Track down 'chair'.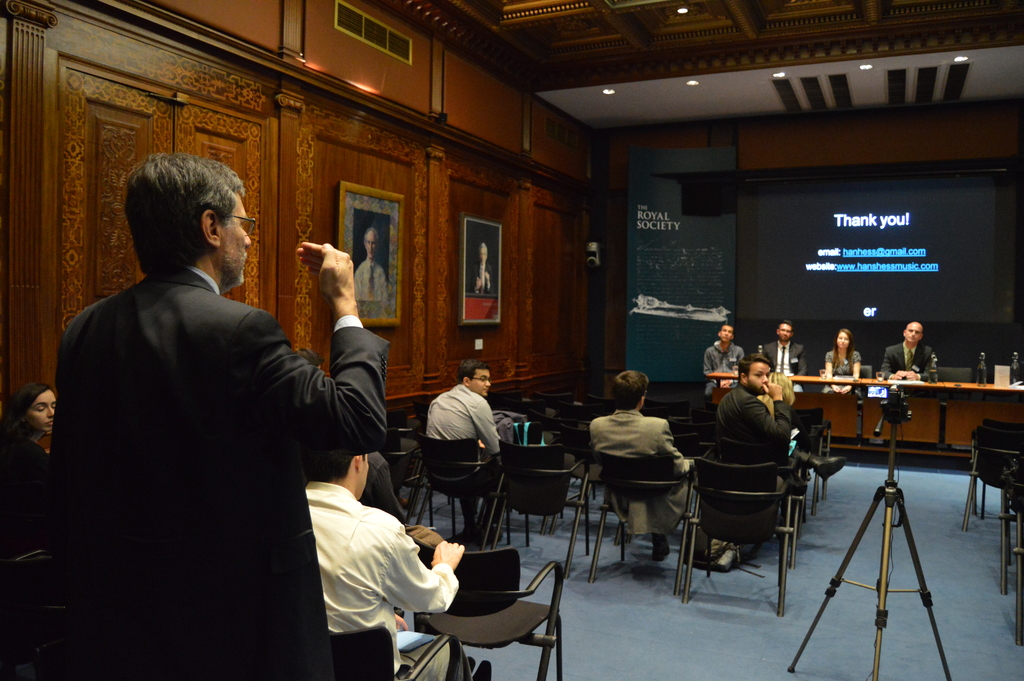
Tracked to [x1=682, y1=454, x2=803, y2=619].
